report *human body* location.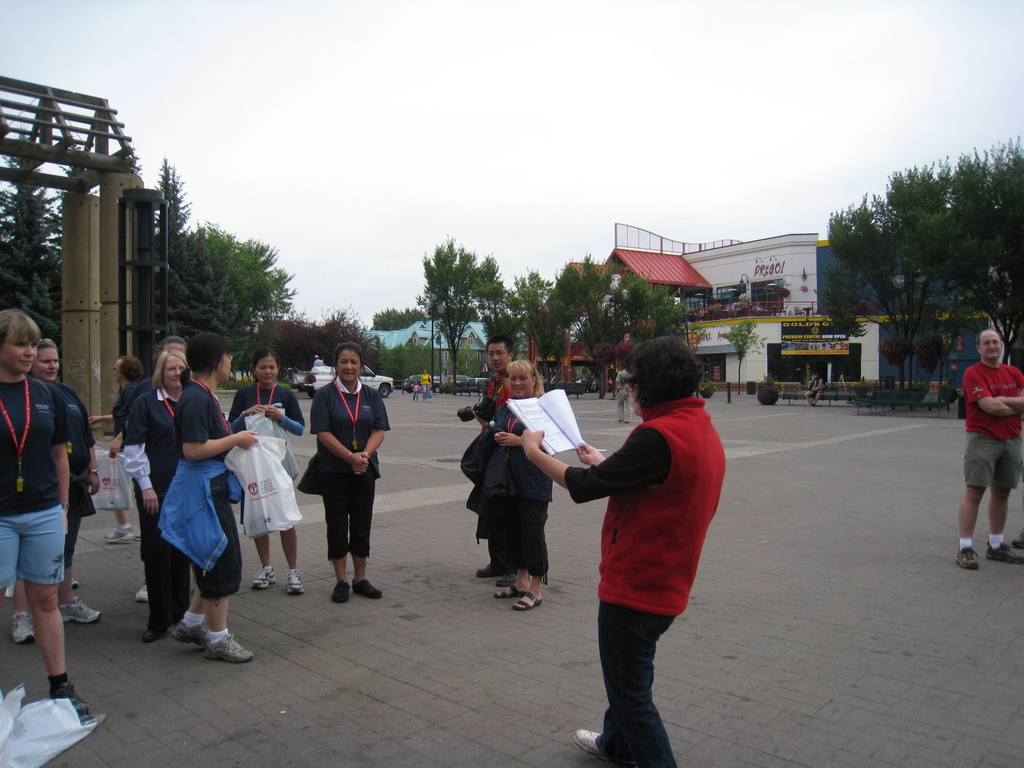
Report: [x1=805, y1=378, x2=828, y2=404].
